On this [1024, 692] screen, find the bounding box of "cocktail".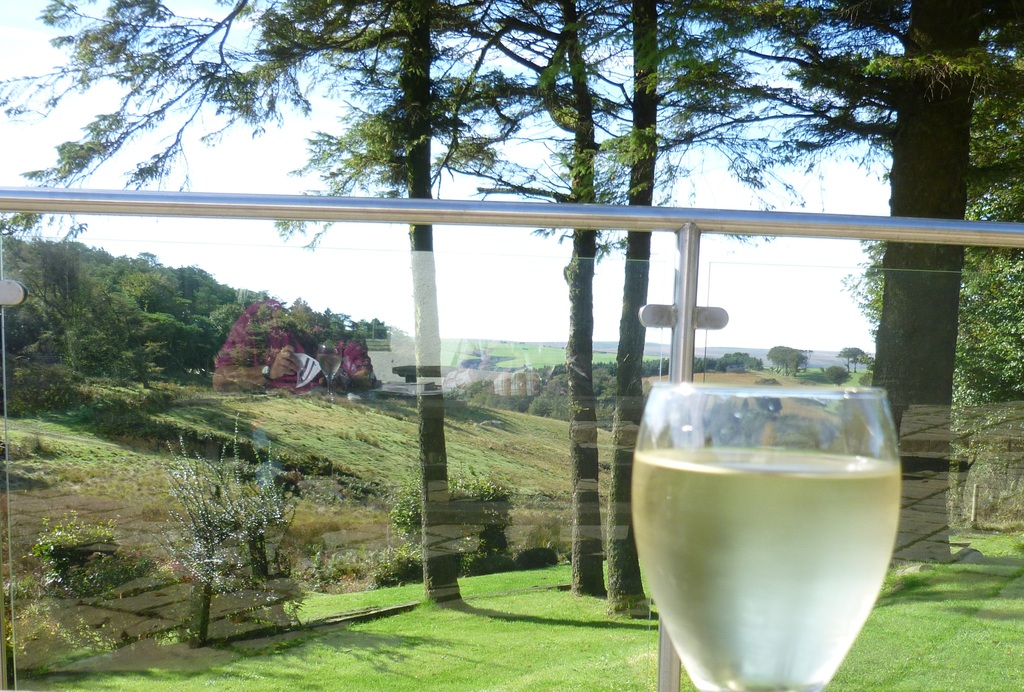
Bounding box: Rect(636, 356, 899, 691).
